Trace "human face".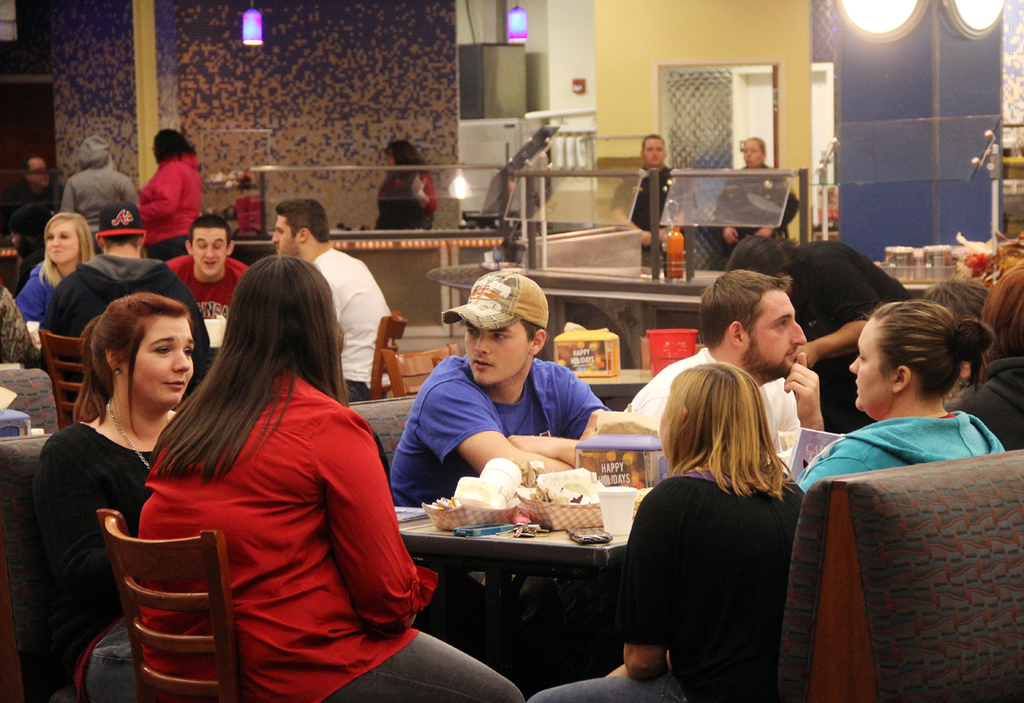
Traced to bbox=(846, 304, 901, 416).
